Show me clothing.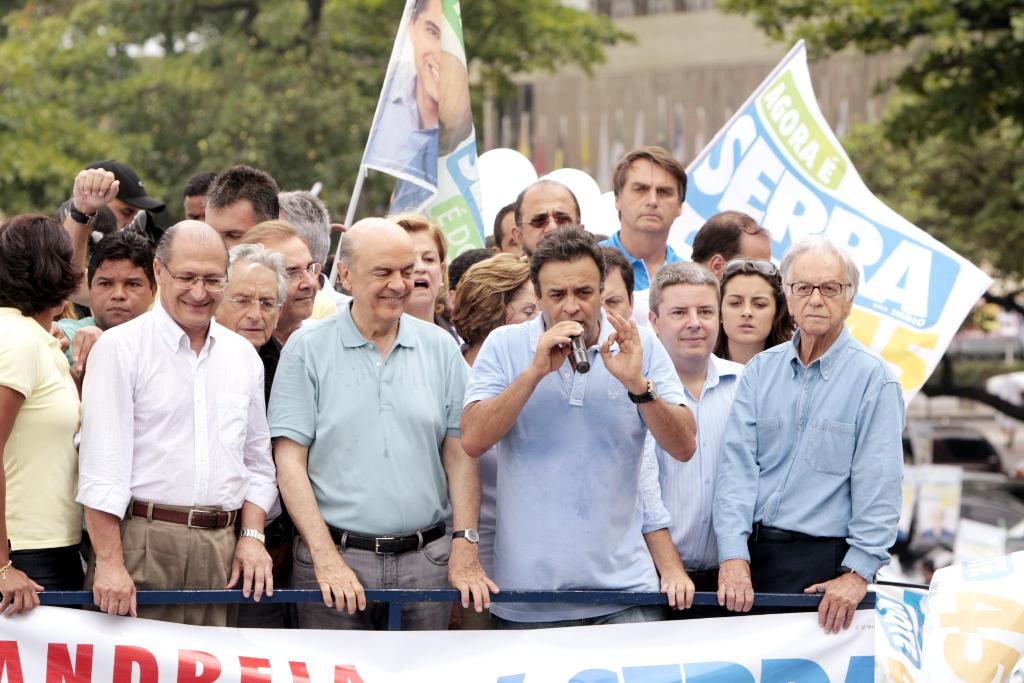
clothing is here: crop(460, 294, 699, 617).
